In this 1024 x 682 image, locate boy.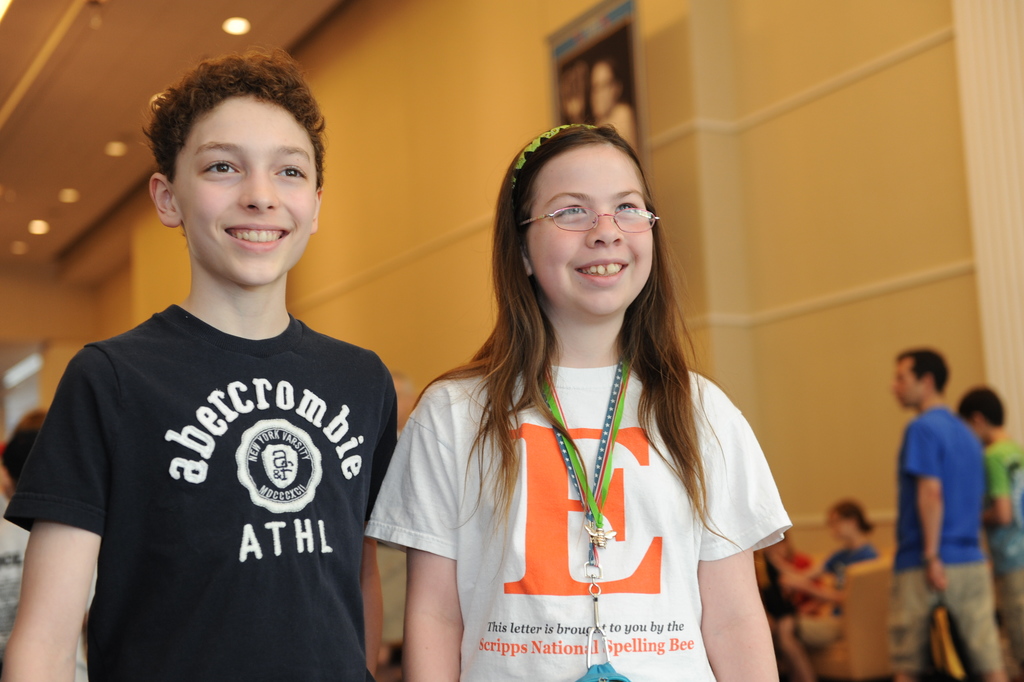
Bounding box: region(26, 54, 418, 676).
